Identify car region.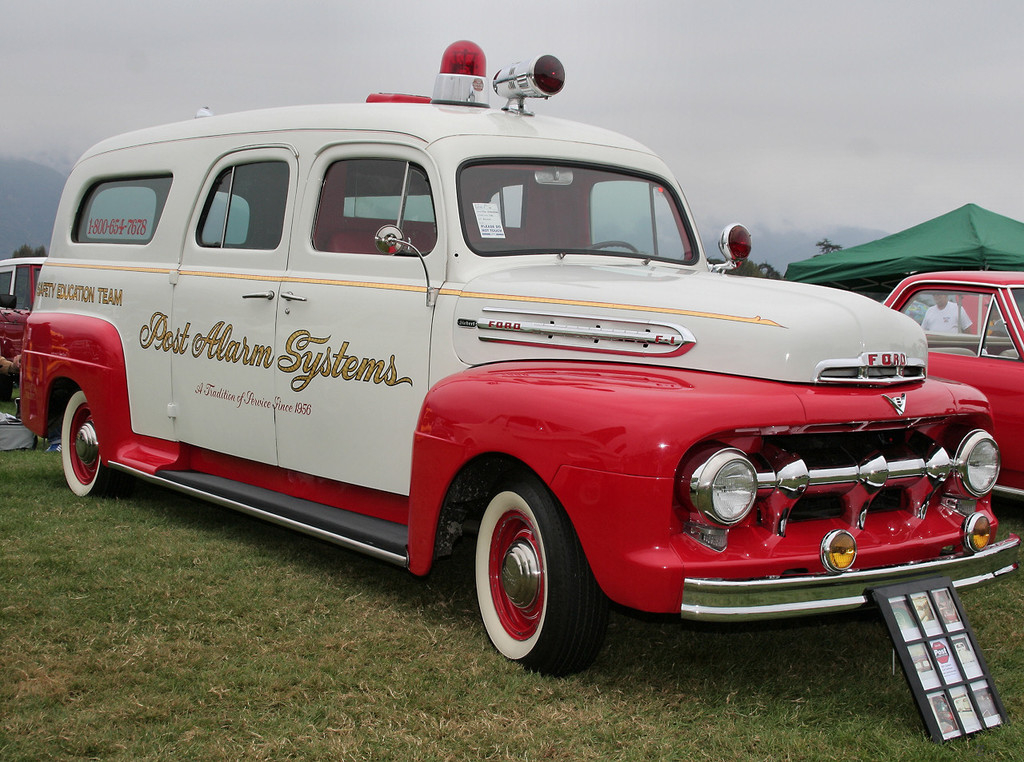
Region: [883,263,1023,508].
